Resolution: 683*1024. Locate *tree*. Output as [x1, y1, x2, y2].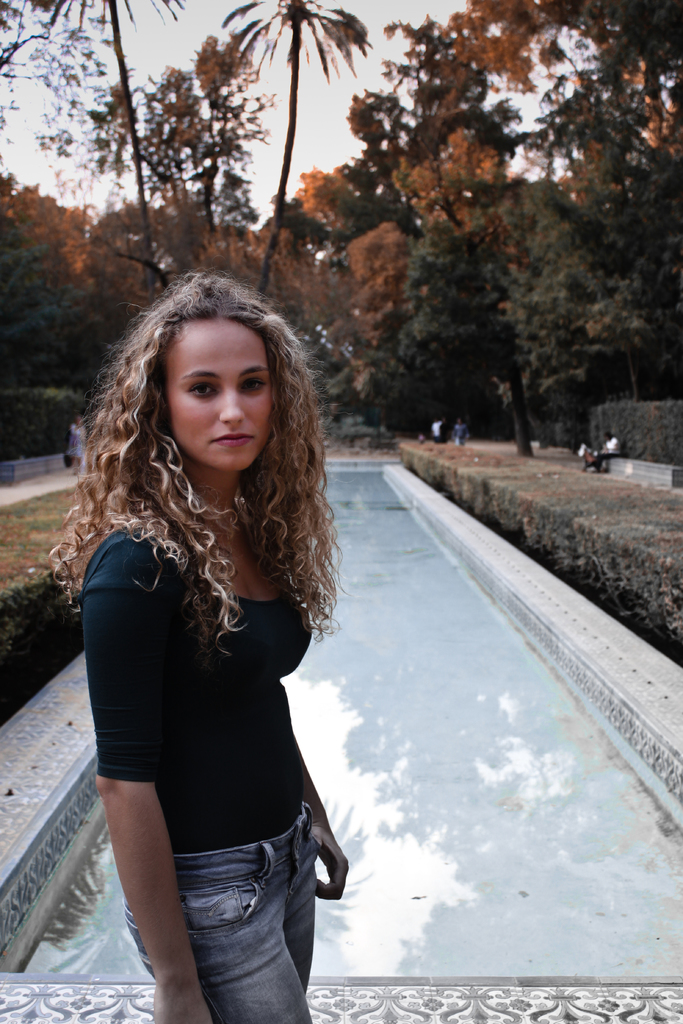
[36, 0, 176, 301].
